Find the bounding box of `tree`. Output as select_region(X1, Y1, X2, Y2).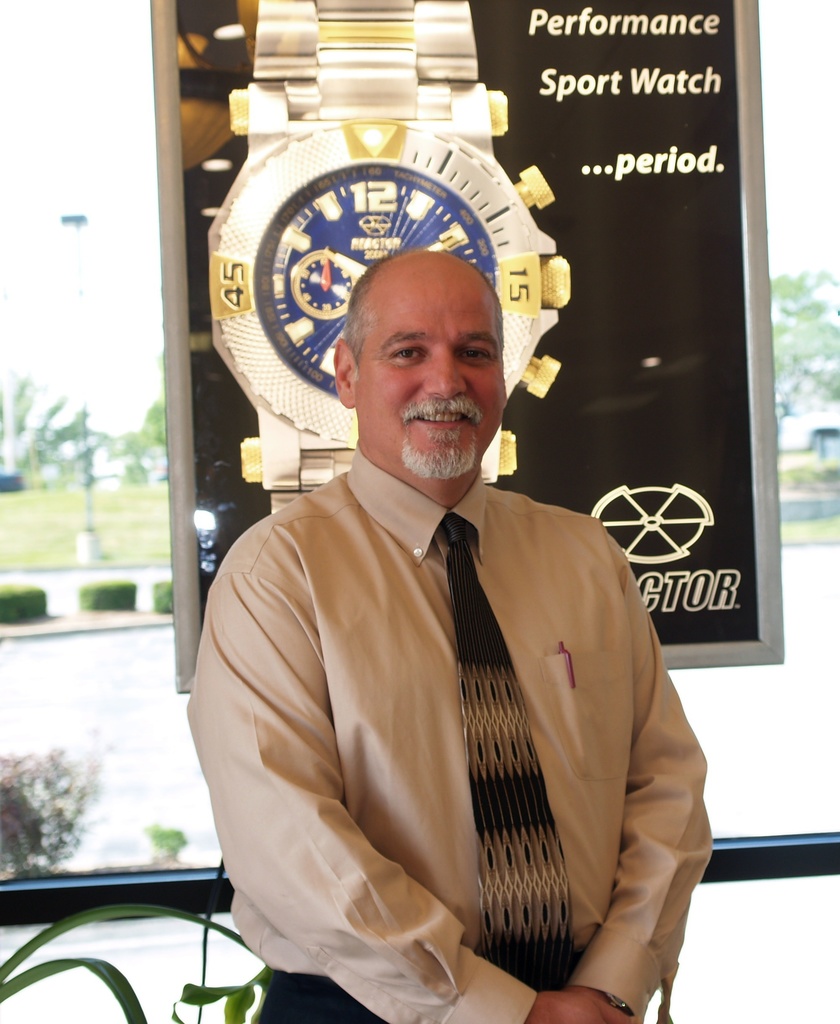
select_region(0, 372, 104, 489).
